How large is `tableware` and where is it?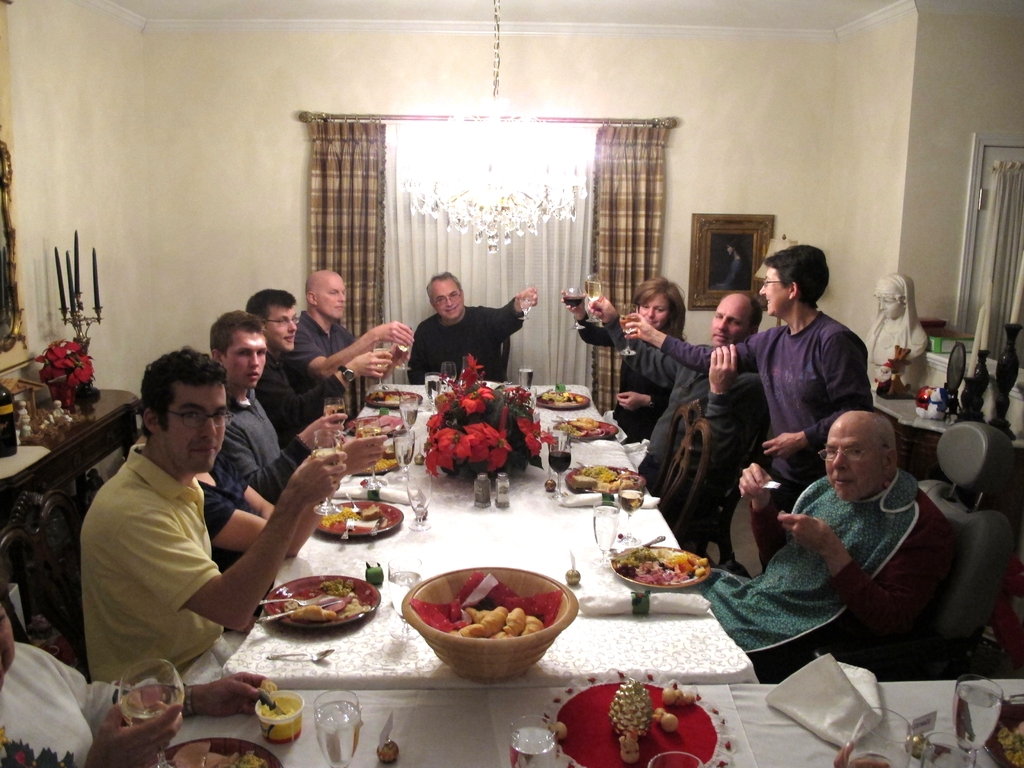
Bounding box: (x1=312, y1=690, x2=365, y2=767).
